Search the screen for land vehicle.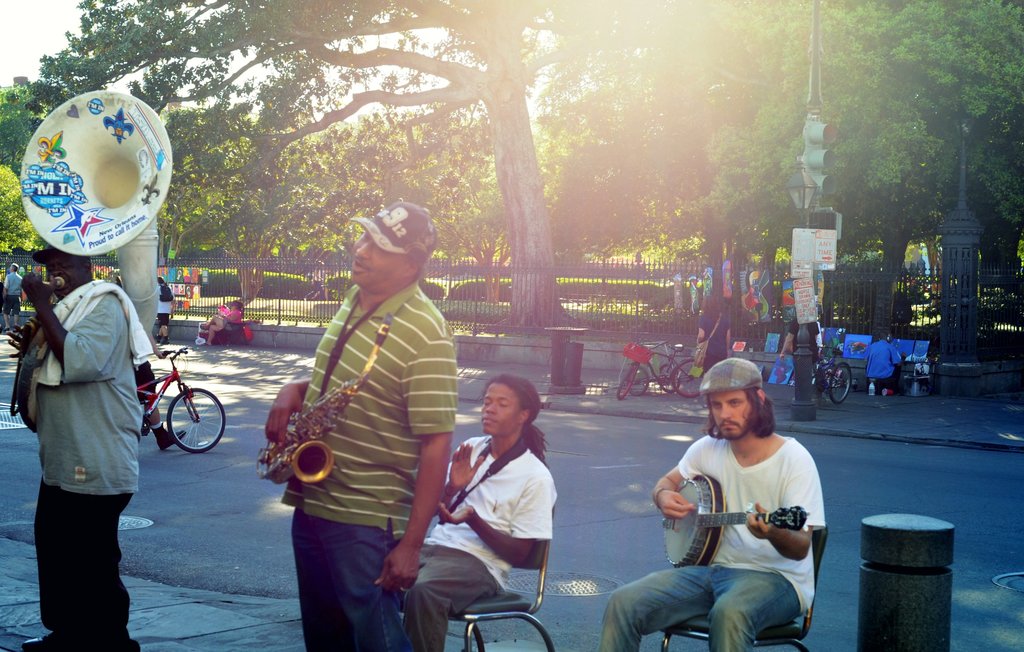
Found at (x1=134, y1=344, x2=226, y2=454).
